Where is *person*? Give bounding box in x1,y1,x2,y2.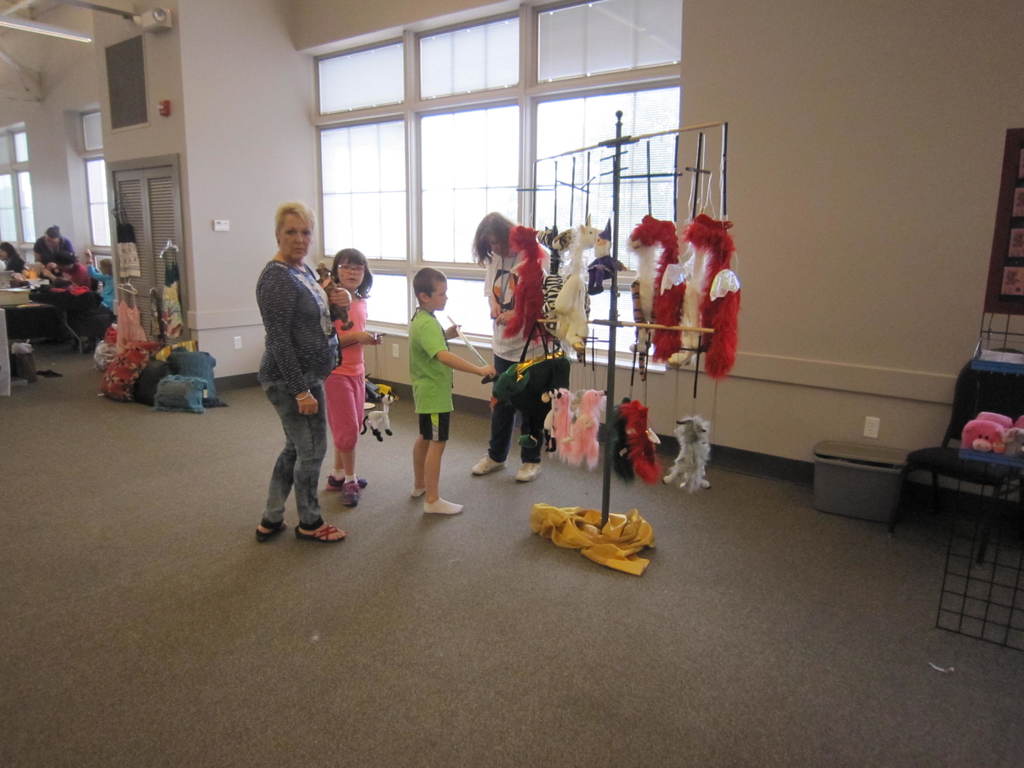
321,248,385,512.
